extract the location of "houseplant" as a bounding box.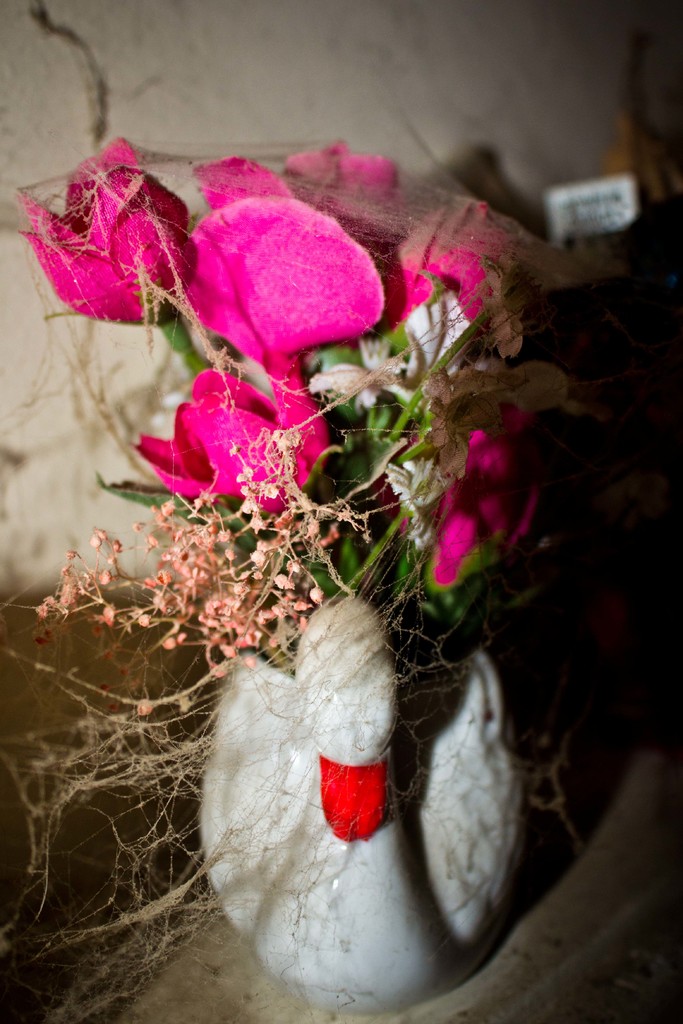
<box>0,143,594,998</box>.
